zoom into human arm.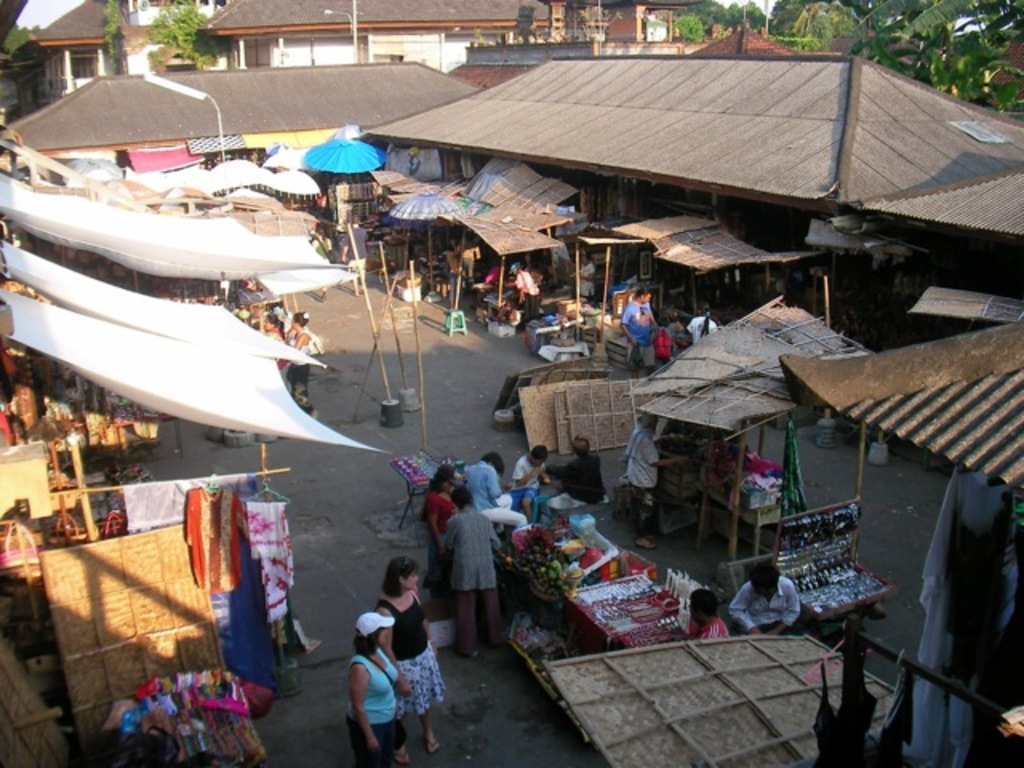
Zoom target: BBox(539, 464, 547, 485).
